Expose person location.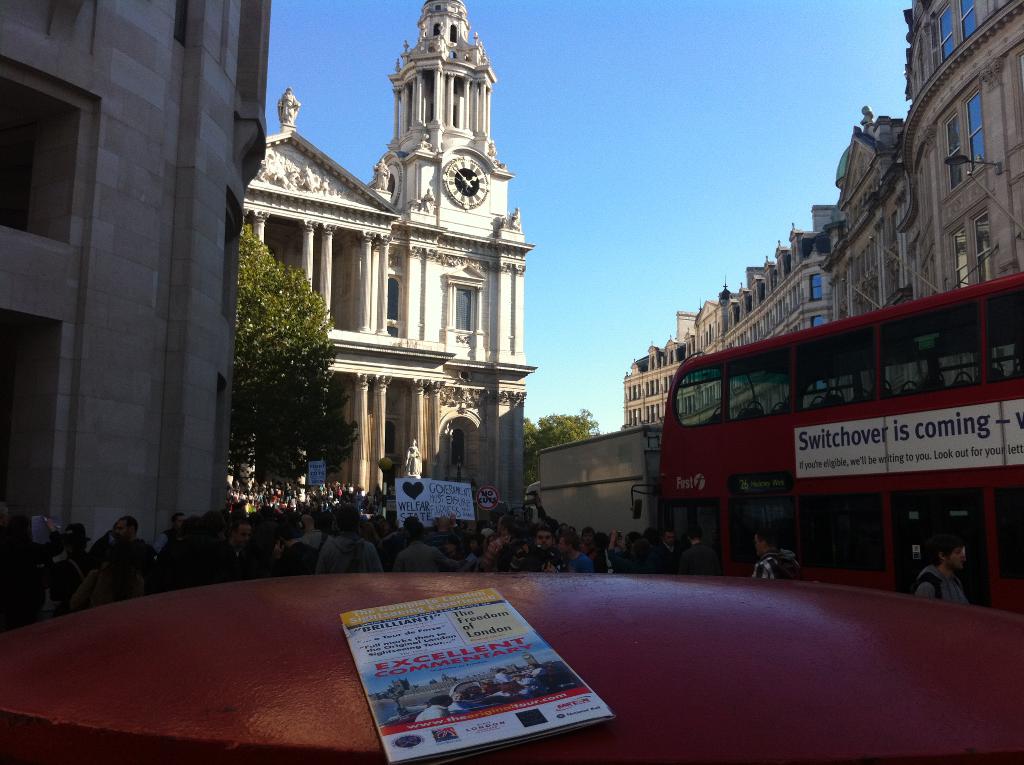
Exposed at l=70, t=513, r=132, b=626.
